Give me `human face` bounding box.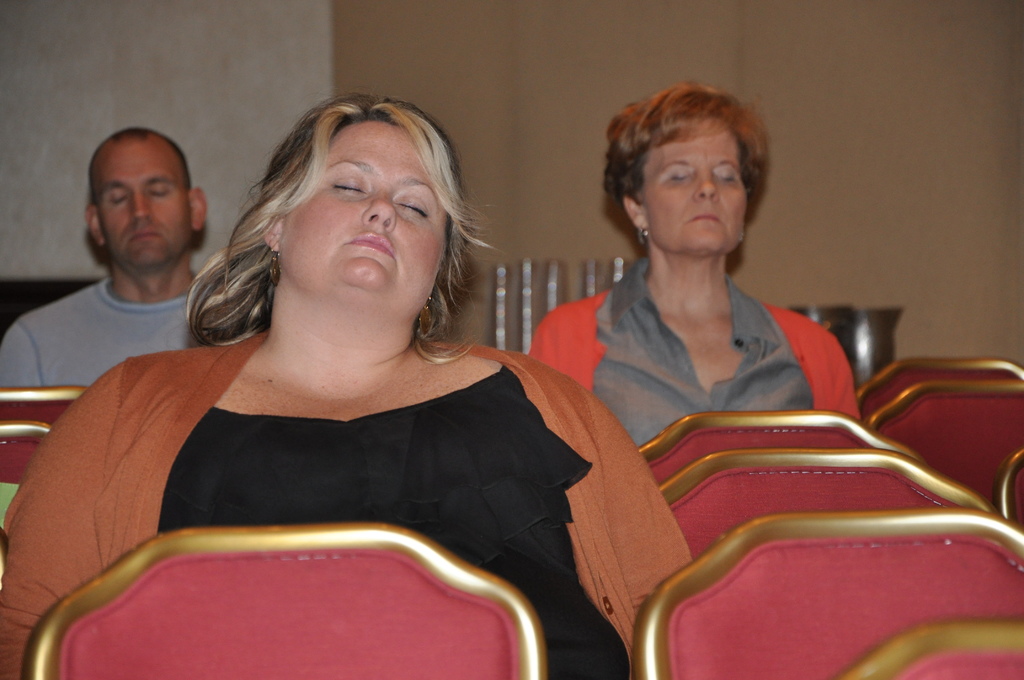
rect(94, 145, 193, 269).
